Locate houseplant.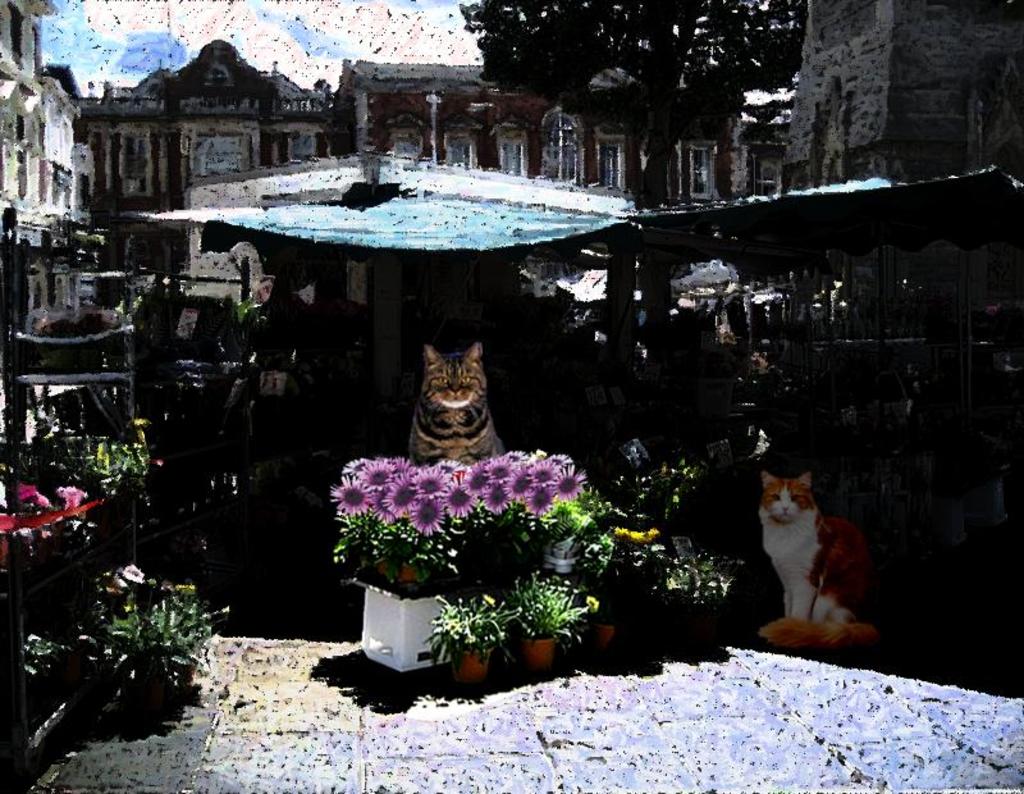
Bounding box: l=499, t=579, r=590, b=674.
